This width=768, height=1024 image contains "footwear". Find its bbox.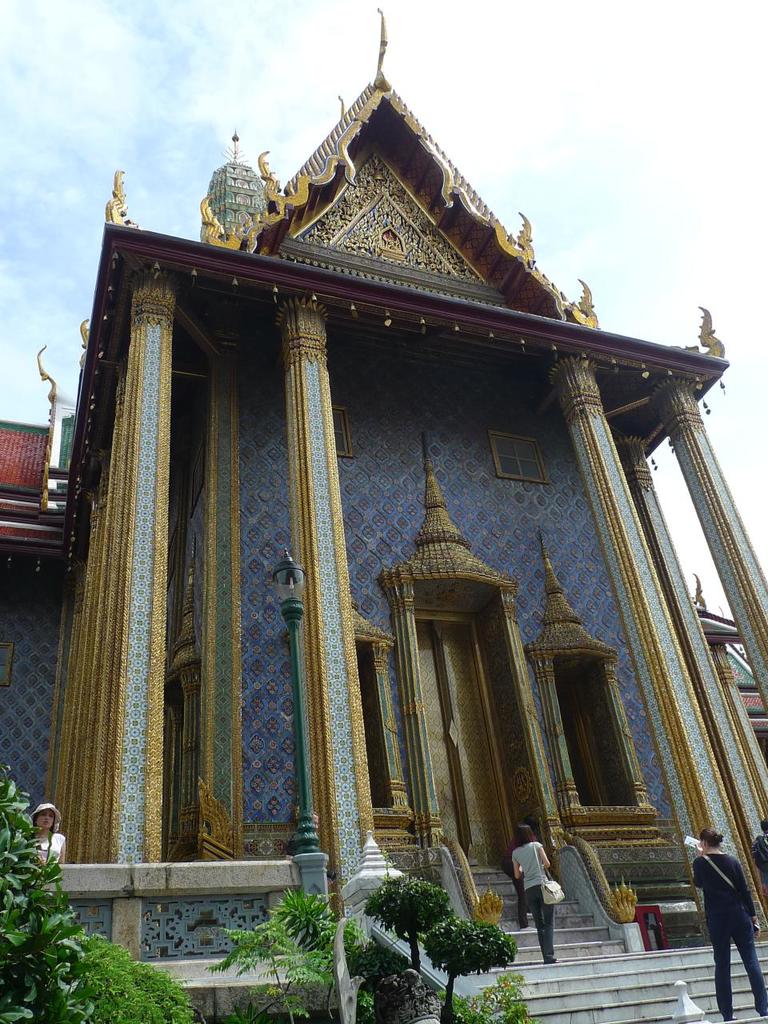
box=[765, 1018, 767, 1022].
